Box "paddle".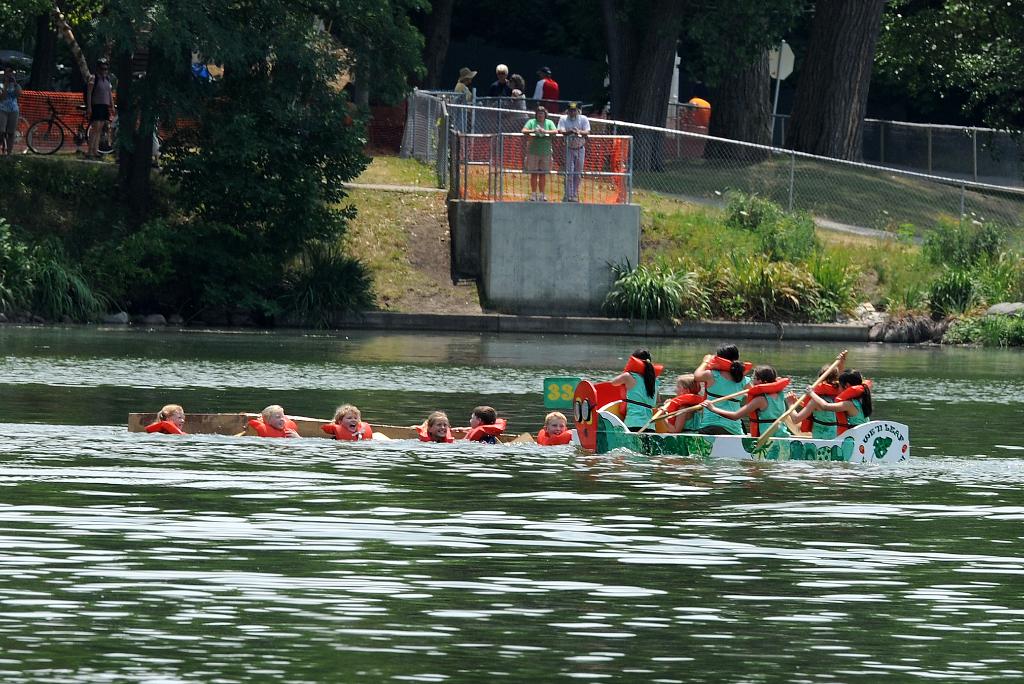
detection(753, 349, 850, 451).
